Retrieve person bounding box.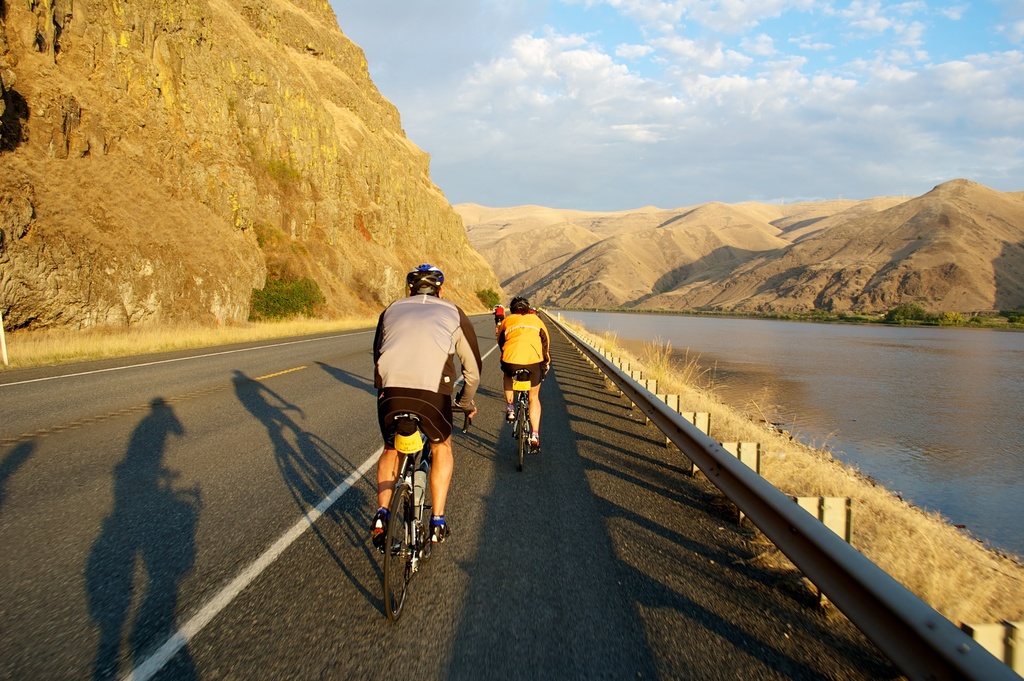
Bounding box: locate(367, 261, 483, 546).
